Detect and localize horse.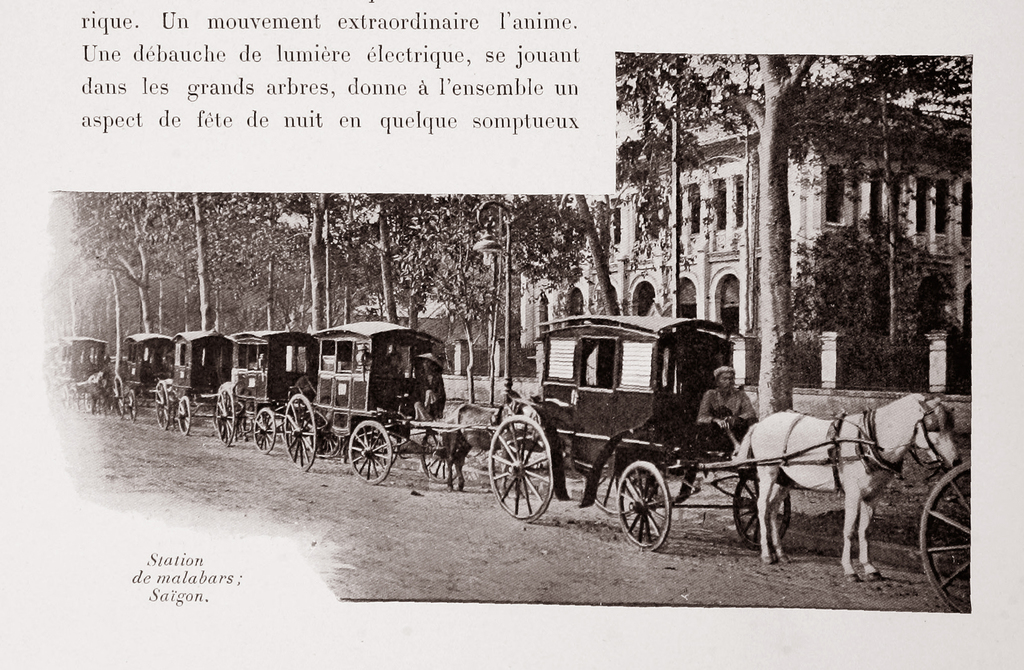
Localized at x1=732, y1=392, x2=960, y2=584.
